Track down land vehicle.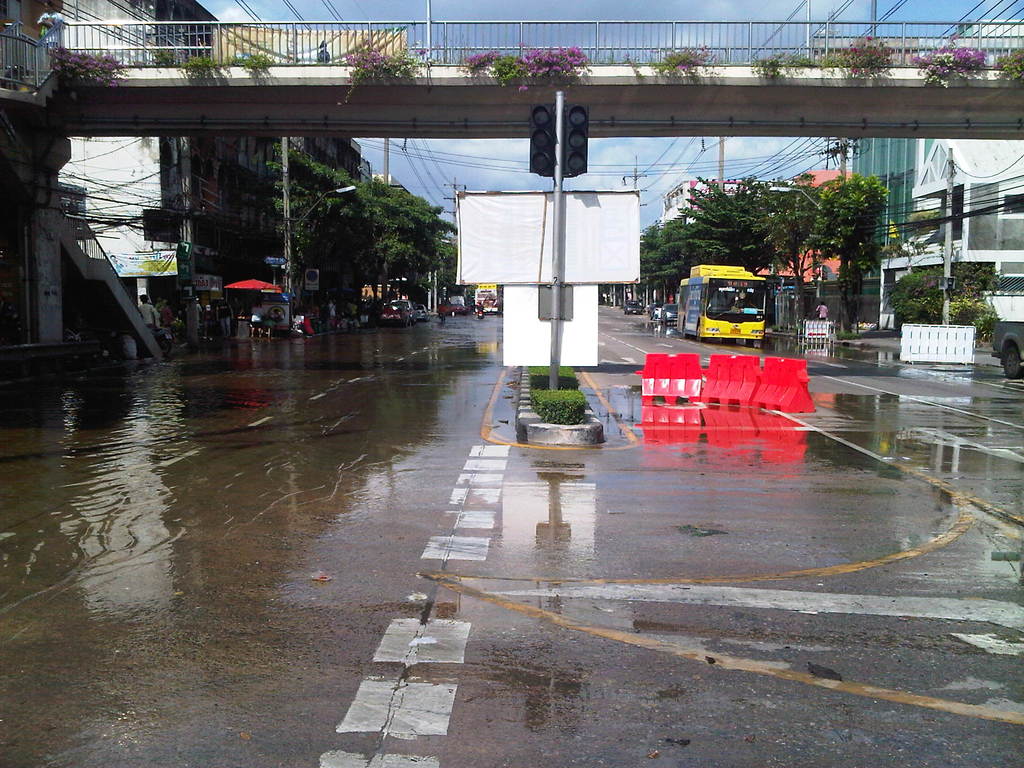
Tracked to {"left": 472, "top": 285, "right": 504, "bottom": 314}.
